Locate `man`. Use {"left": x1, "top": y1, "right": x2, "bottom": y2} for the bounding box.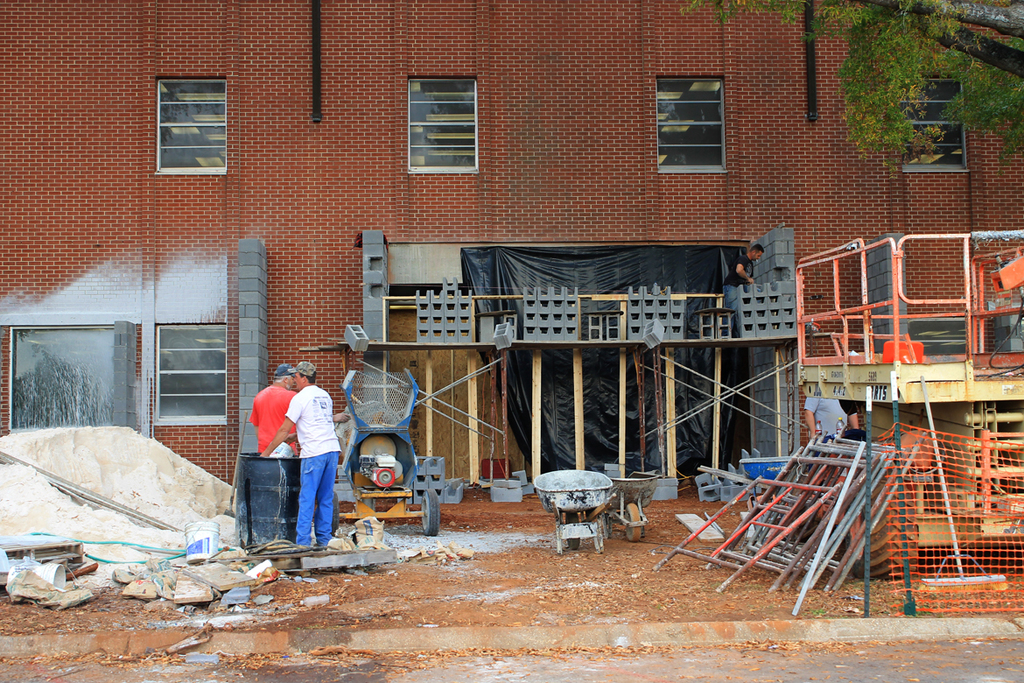
{"left": 242, "top": 362, "right": 291, "bottom": 455}.
